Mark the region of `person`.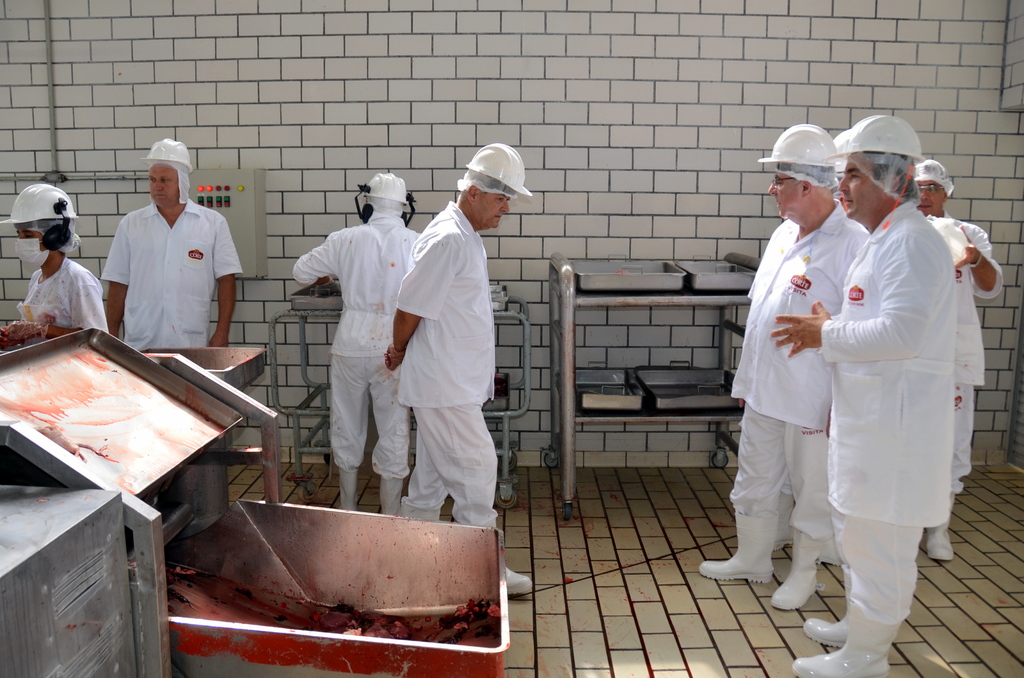
Region: 288,176,425,508.
